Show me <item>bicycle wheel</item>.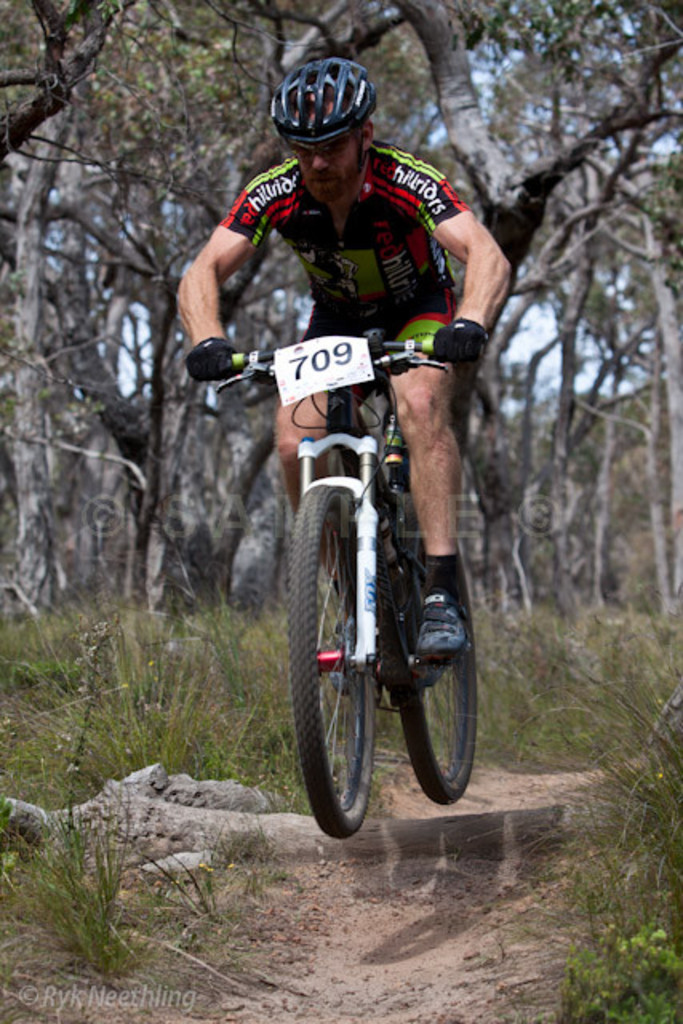
<item>bicycle wheel</item> is here: <bbox>385, 517, 480, 806</bbox>.
